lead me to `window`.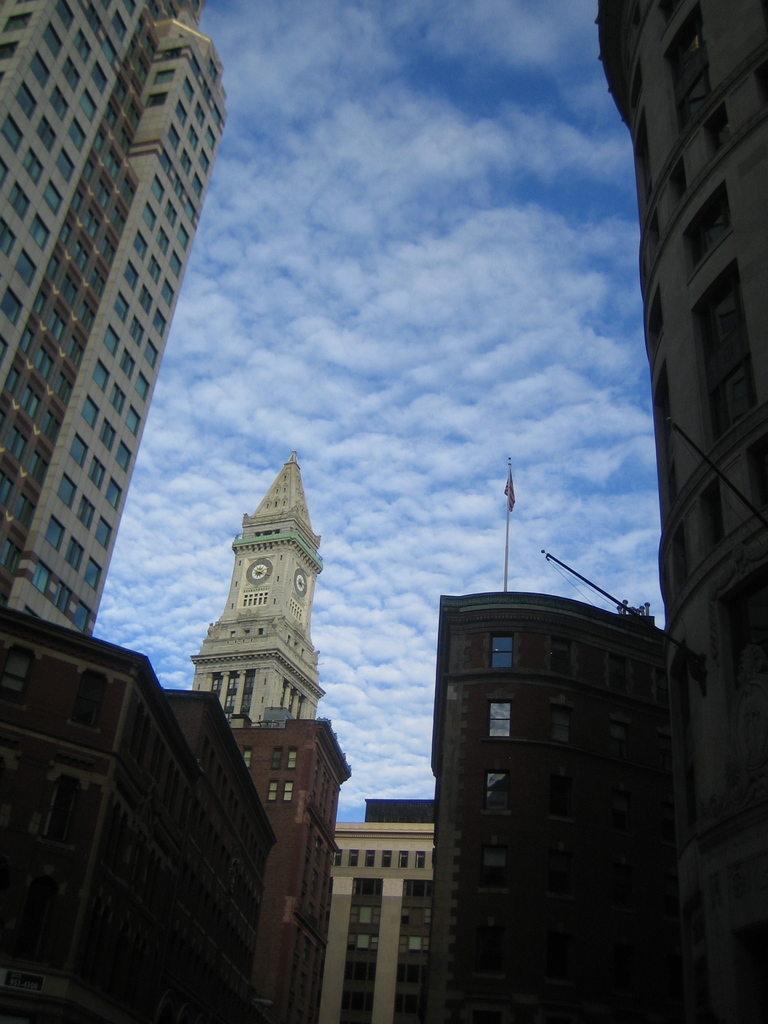
Lead to bbox(115, 440, 132, 470).
